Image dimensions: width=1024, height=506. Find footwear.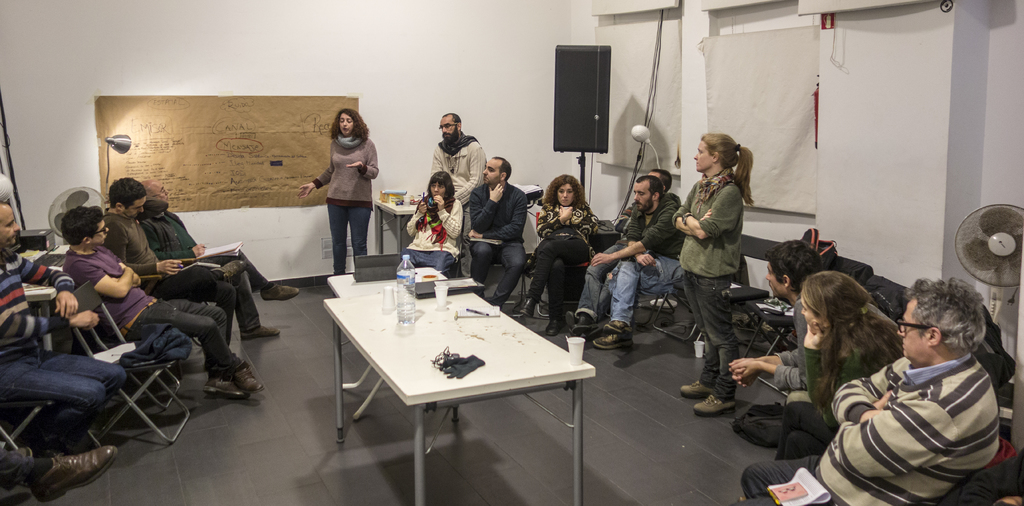
crop(601, 319, 635, 336).
